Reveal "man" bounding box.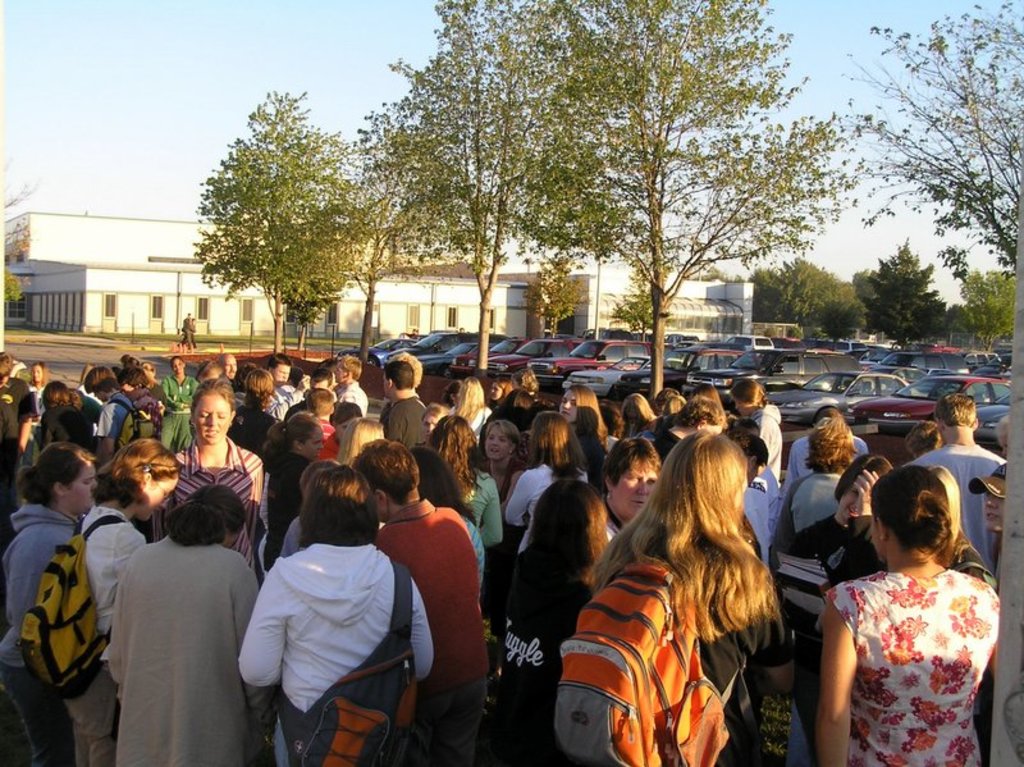
Revealed: box=[913, 391, 1006, 565].
